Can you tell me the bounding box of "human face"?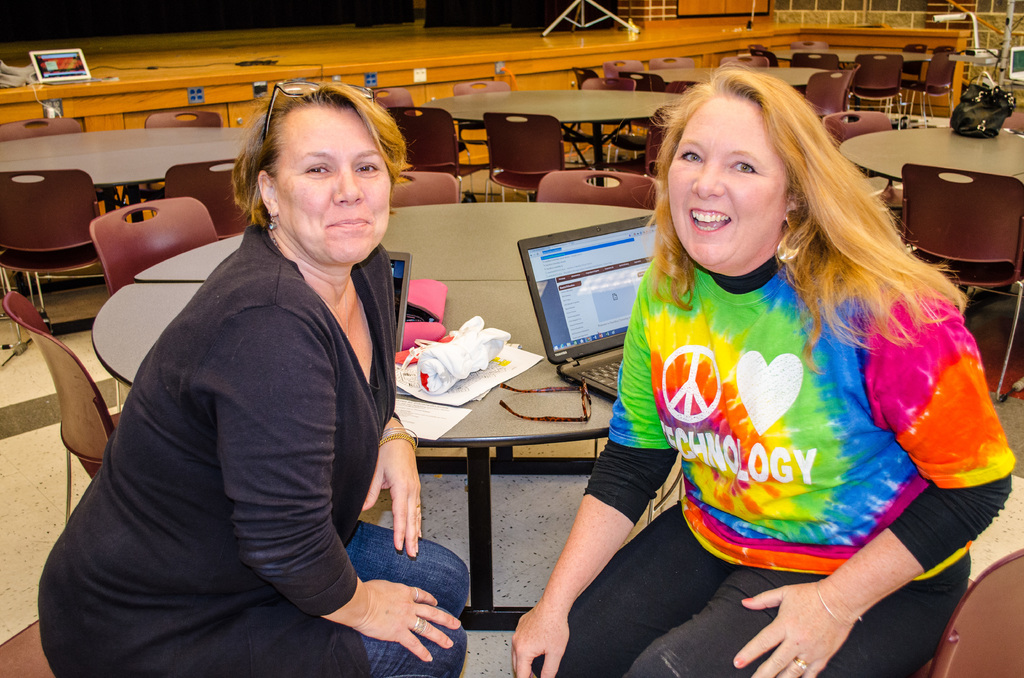
{"x1": 667, "y1": 91, "x2": 792, "y2": 272}.
